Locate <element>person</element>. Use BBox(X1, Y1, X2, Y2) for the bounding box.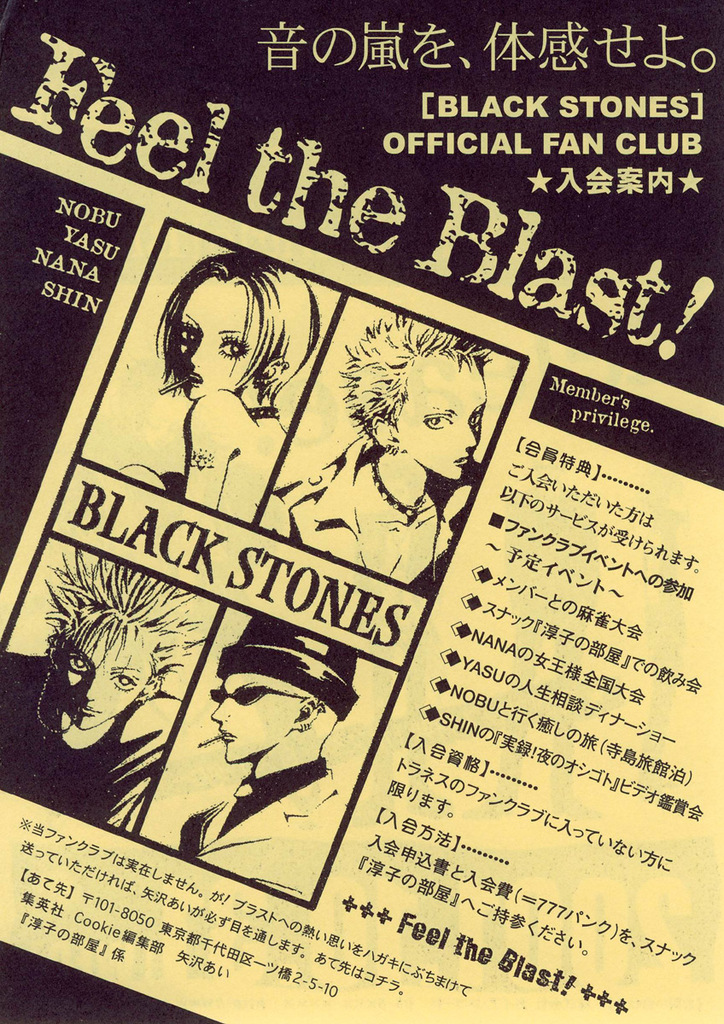
BBox(138, 618, 400, 893).
